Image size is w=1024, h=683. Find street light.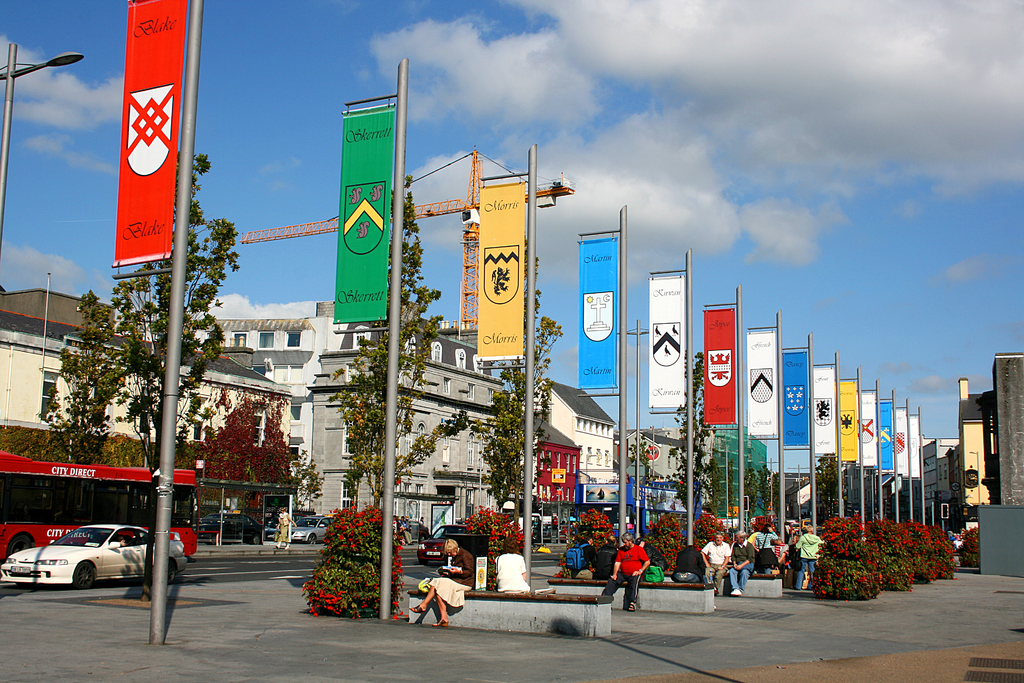
[x1=967, y1=449, x2=980, y2=509].
